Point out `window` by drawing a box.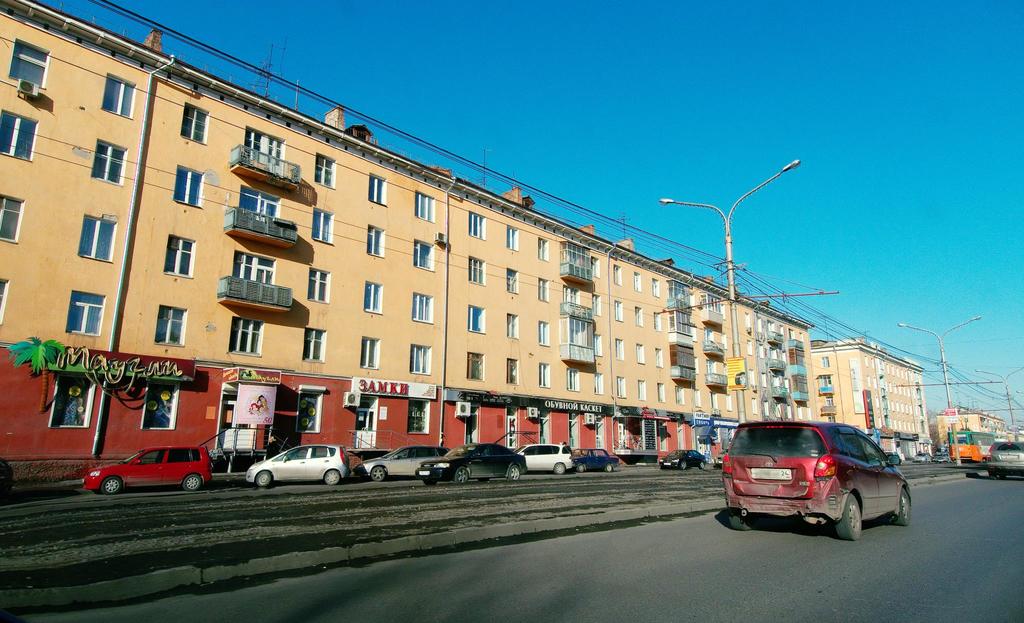
<region>413, 240, 432, 276</region>.
